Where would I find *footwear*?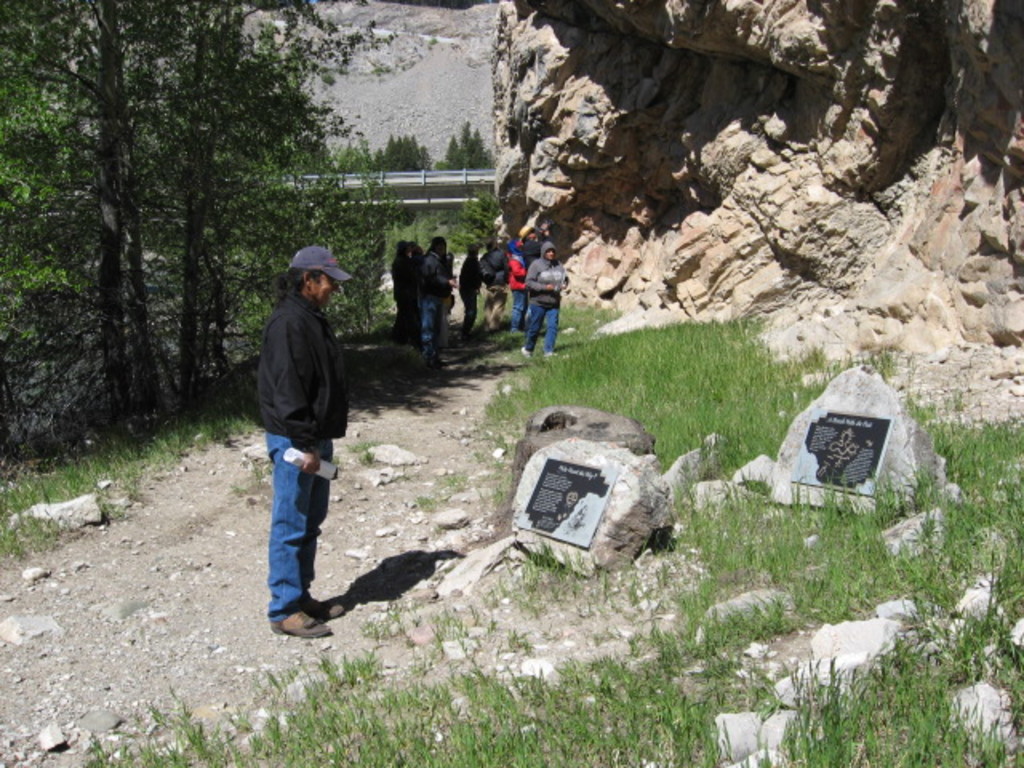
At region(272, 602, 325, 643).
